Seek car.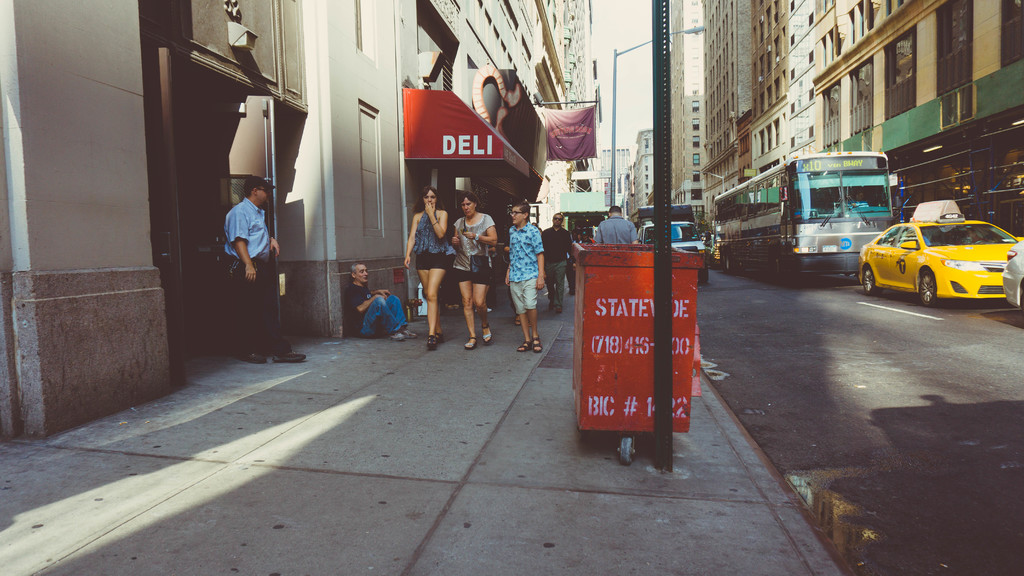
[860, 198, 1021, 303].
